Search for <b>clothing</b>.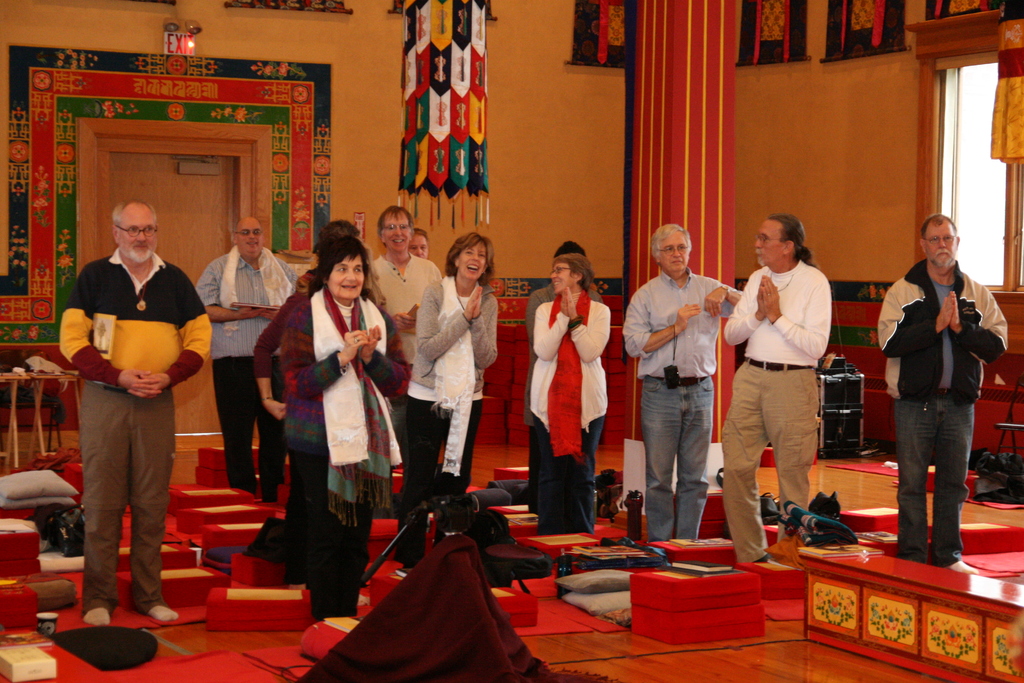
Found at (left=201, top=245, right=303, bottom=493).
